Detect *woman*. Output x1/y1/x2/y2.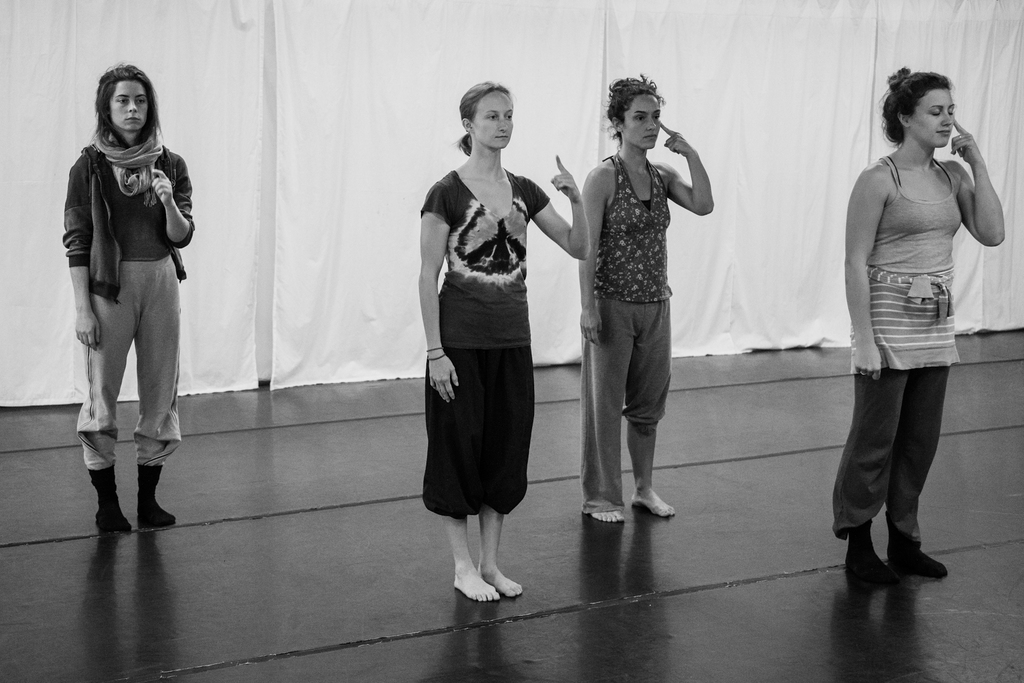
415/80/589/611.
